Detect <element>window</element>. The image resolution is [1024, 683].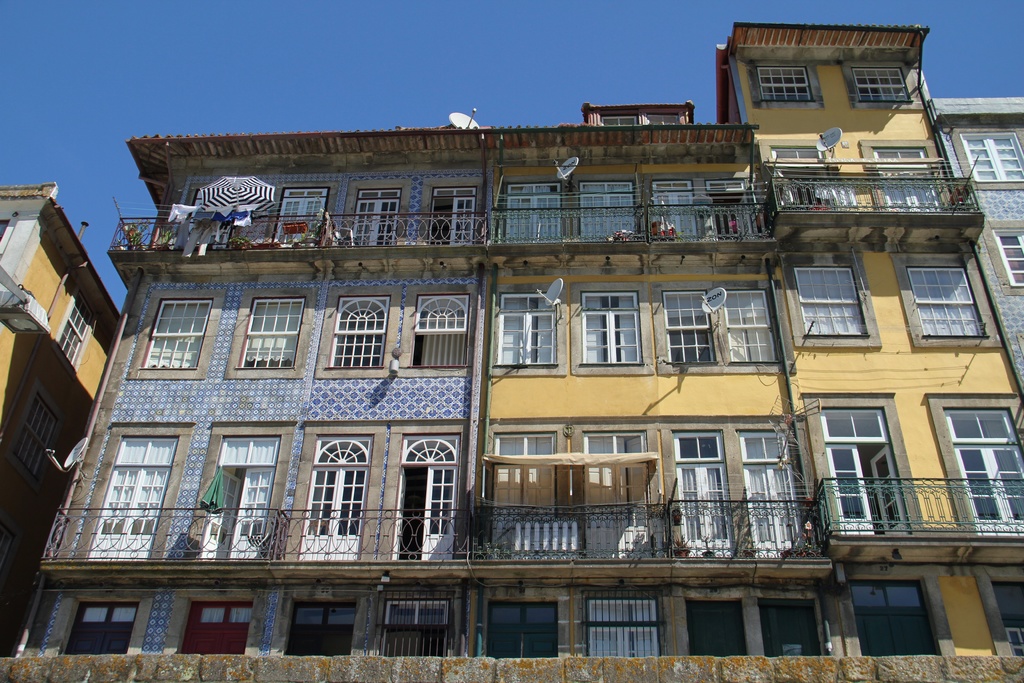
Rect(411, 292, 470, 368).
